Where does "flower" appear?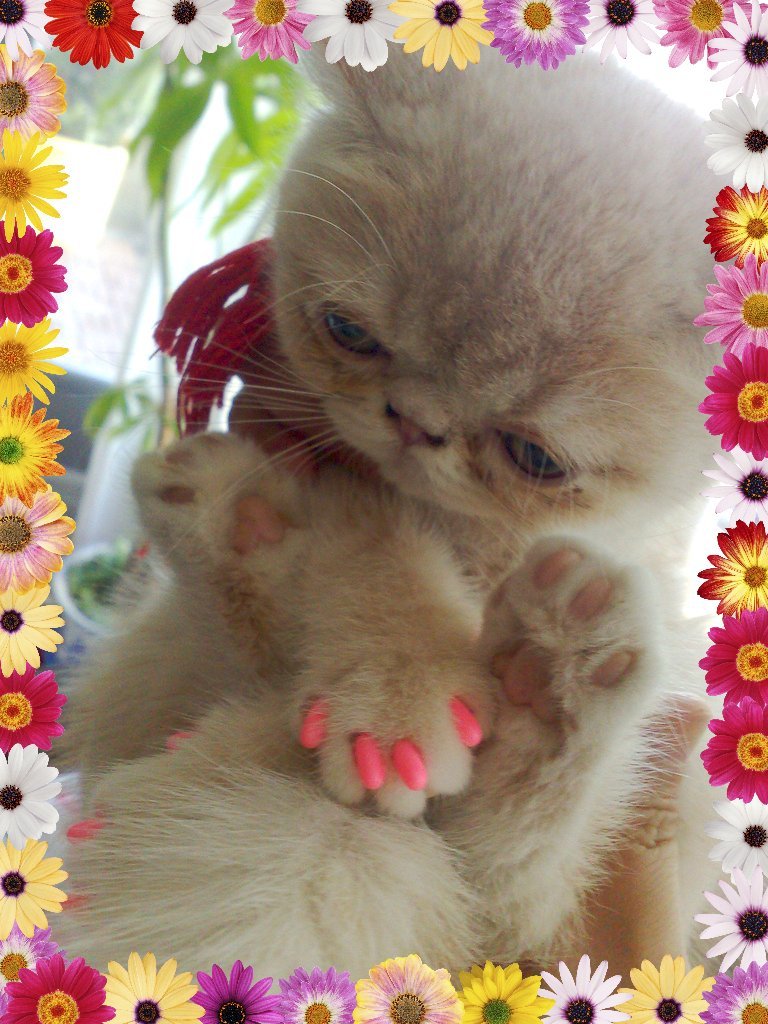
Appears at 0:214:68:322.
